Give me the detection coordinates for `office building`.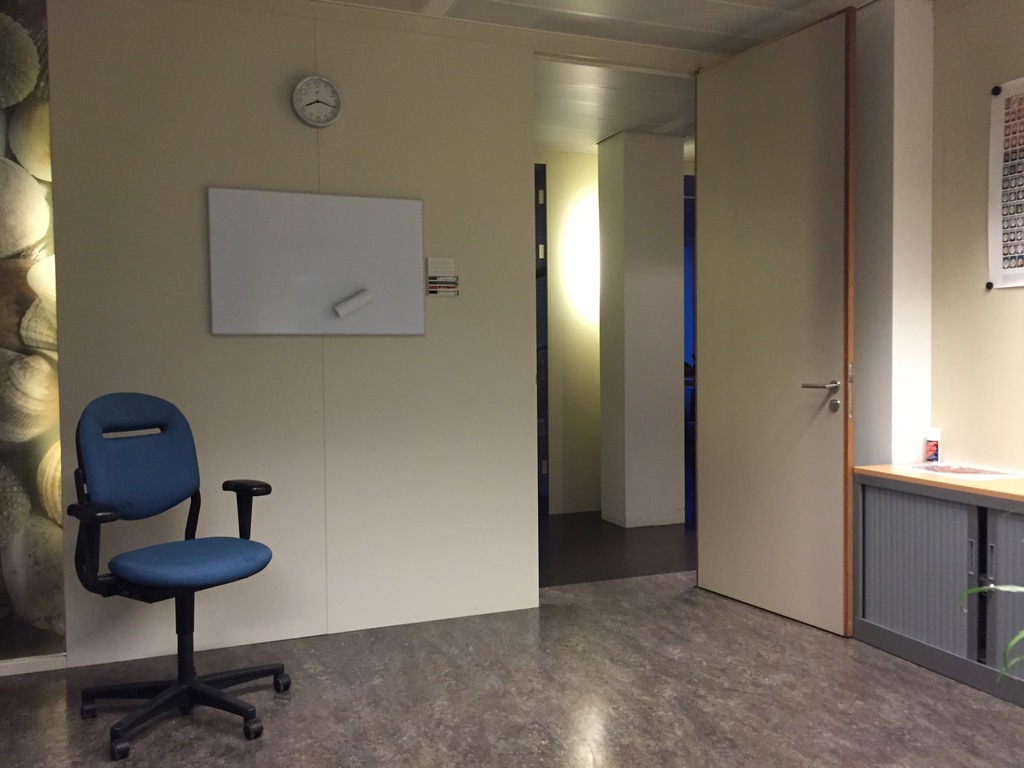
(40, 0, 1023, 739).
